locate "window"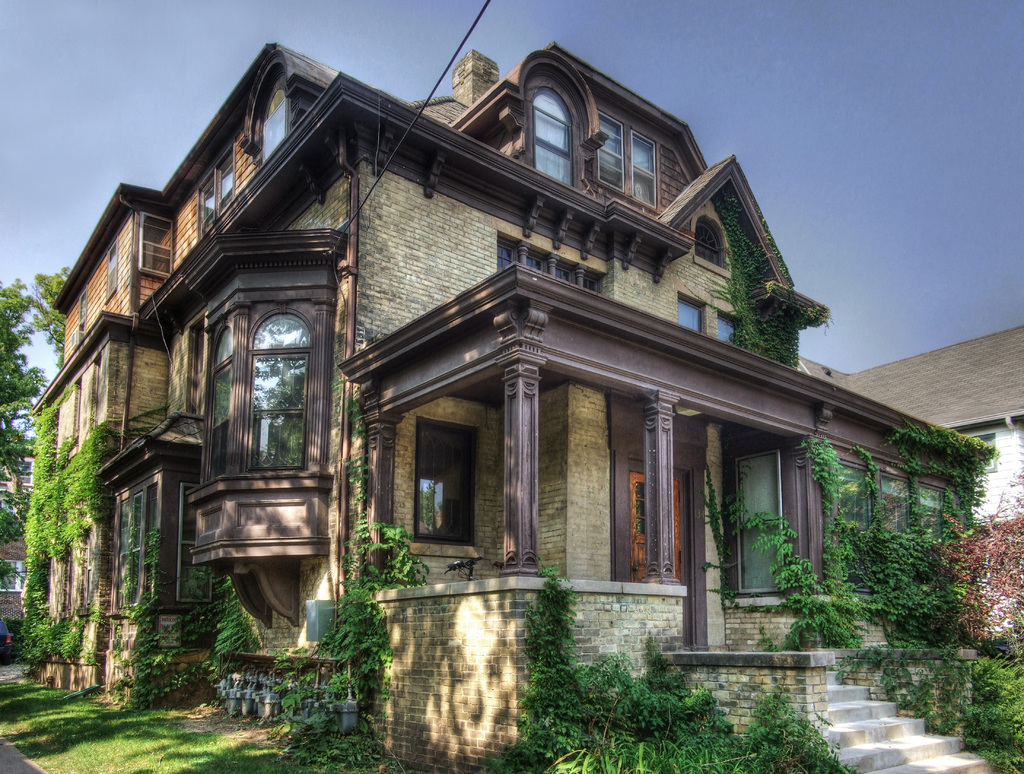
<box>195,139,236,243</box>
